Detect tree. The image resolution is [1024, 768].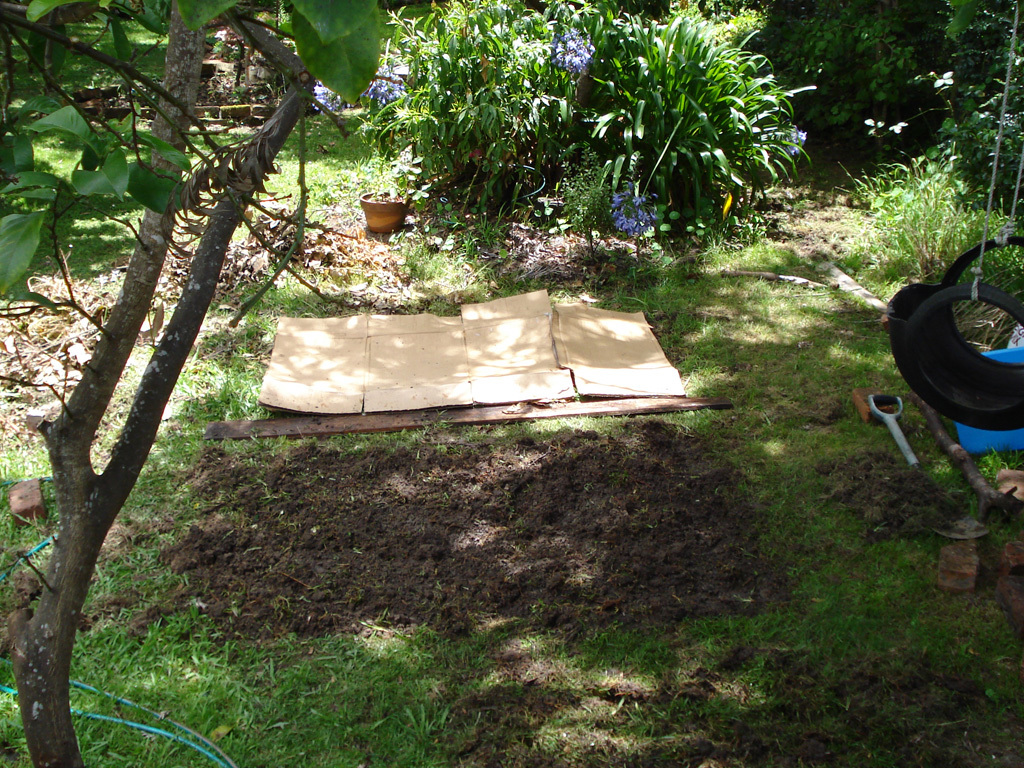
[21,49,330,687].
